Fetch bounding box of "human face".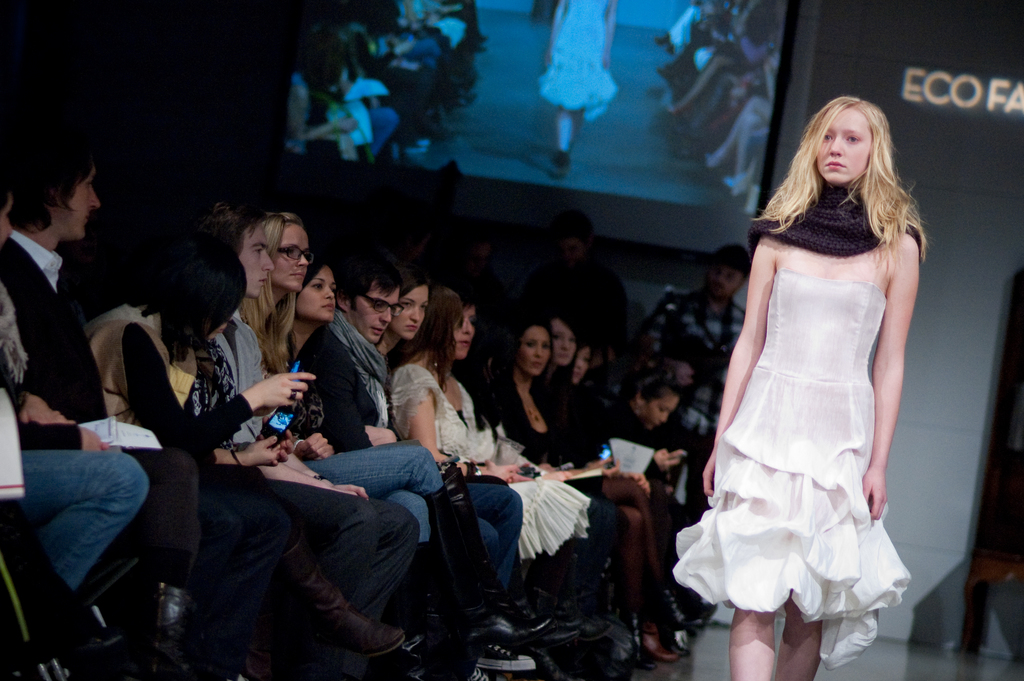
Bbox: (558,227,591,256).
